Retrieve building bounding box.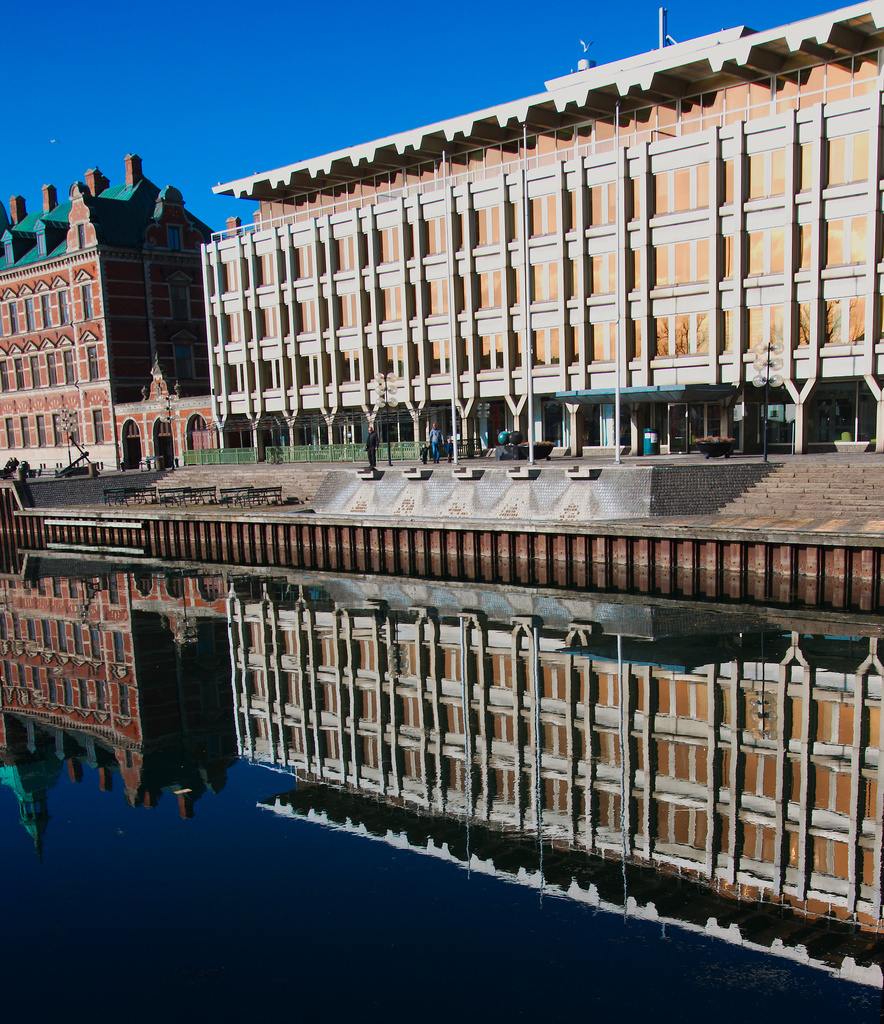
Bounding box: select_region(0, 155, 211, 483).
